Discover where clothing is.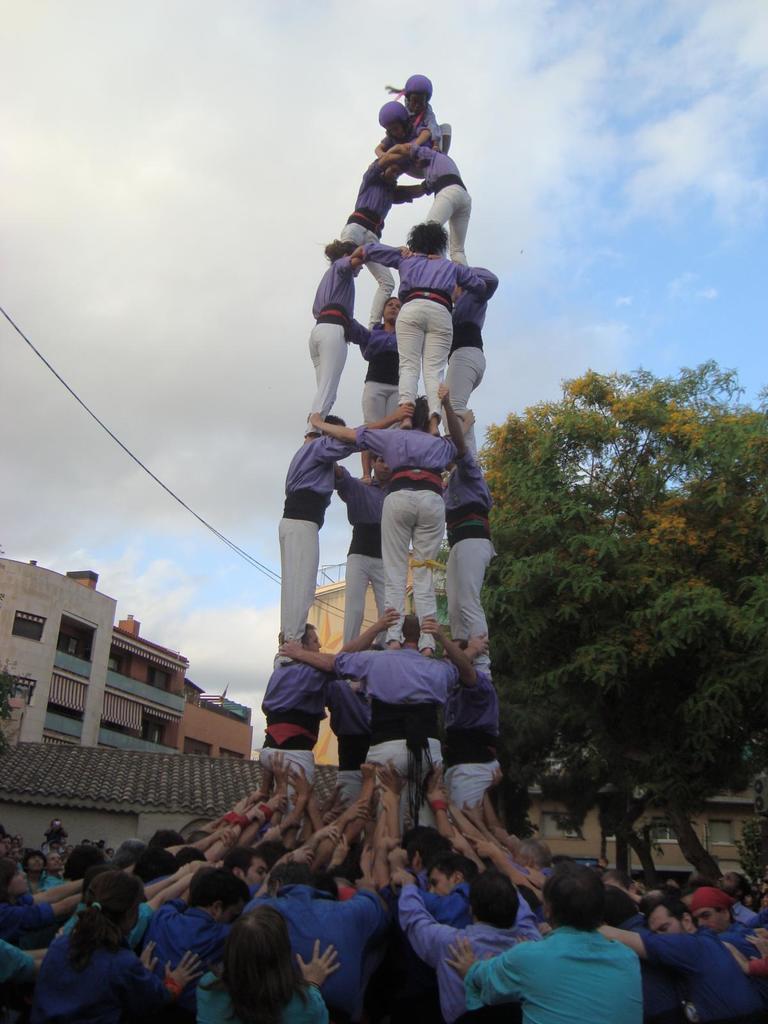
Discovered at crop(650, 930, 767, 1018).
